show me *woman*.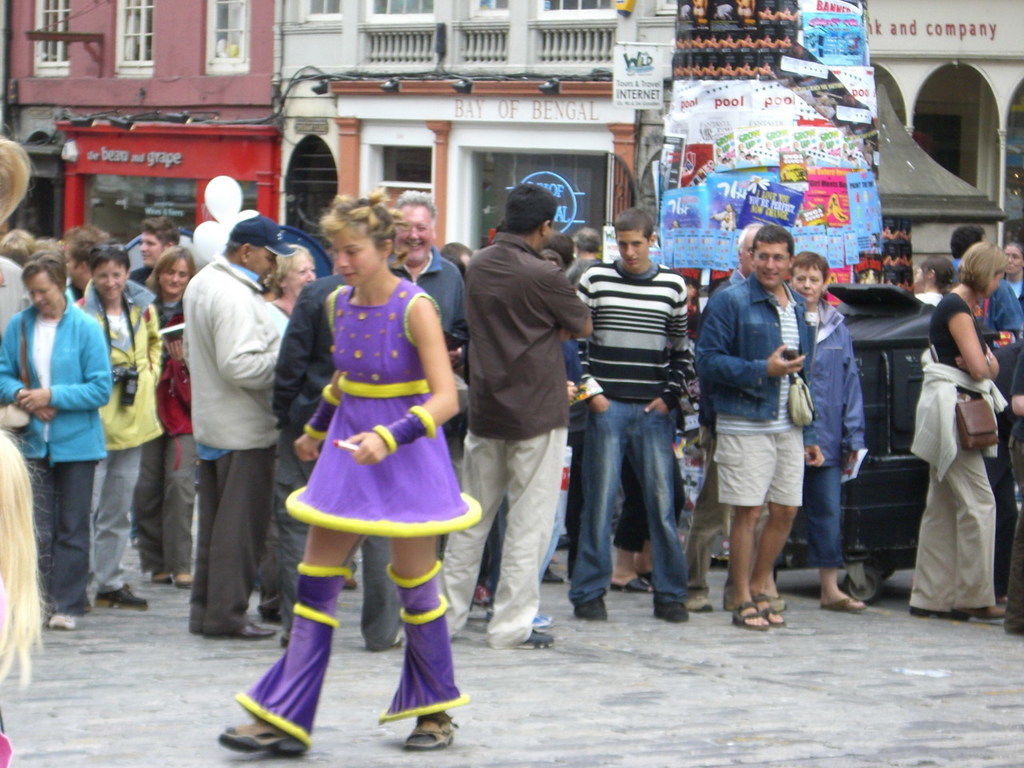
*woman* is here: region(0, 259, 94, 633).
